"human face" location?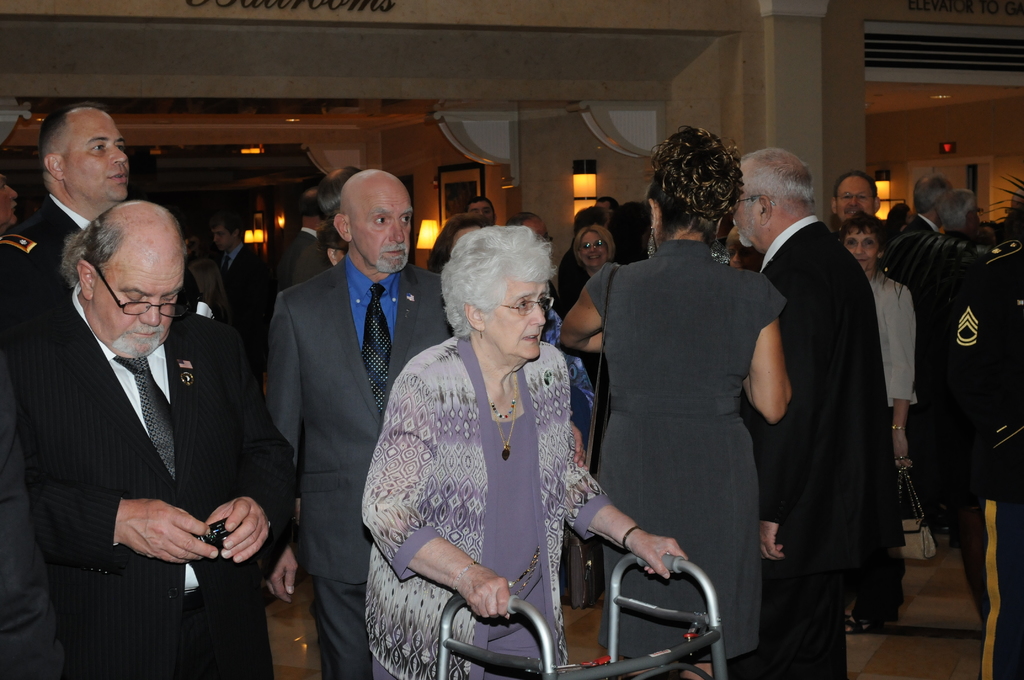
l=349, t=191, r=411, b=271
